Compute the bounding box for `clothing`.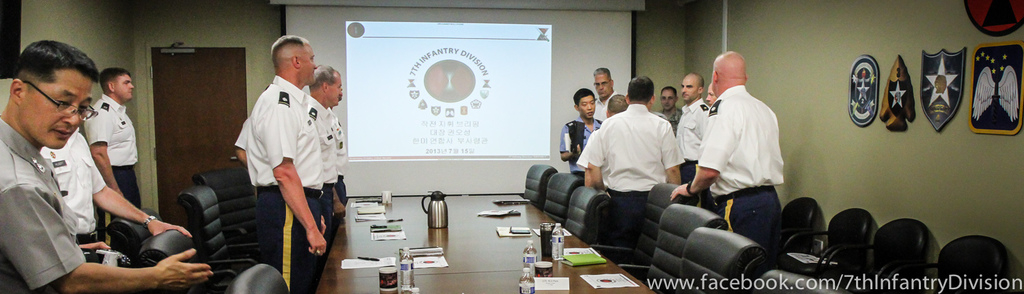
231:119:260:164.
